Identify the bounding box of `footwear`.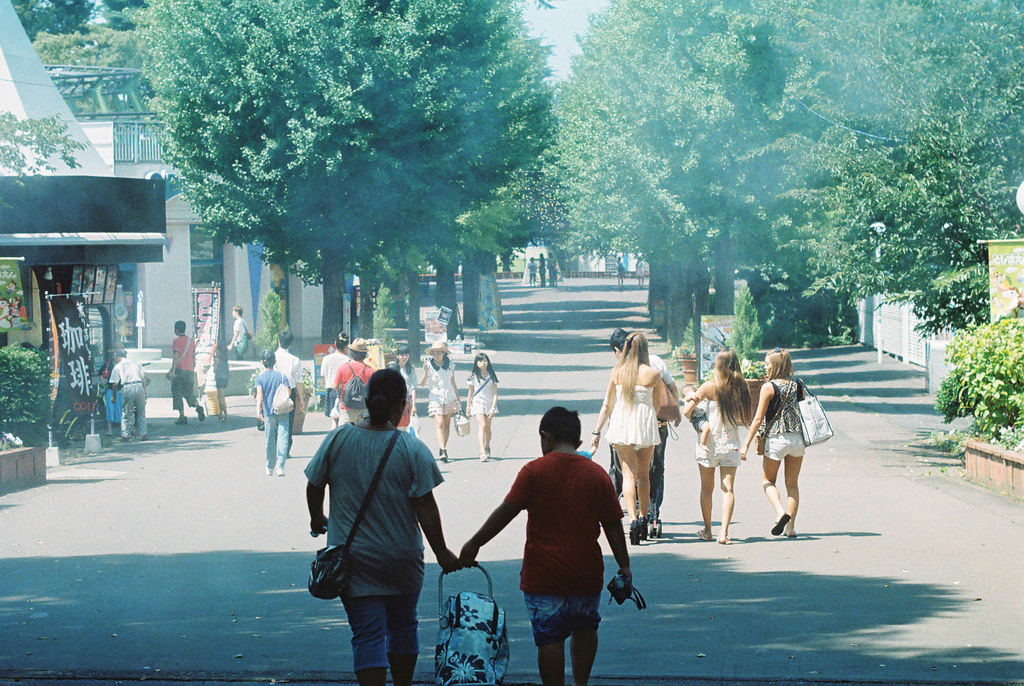
695 529 713 541.
